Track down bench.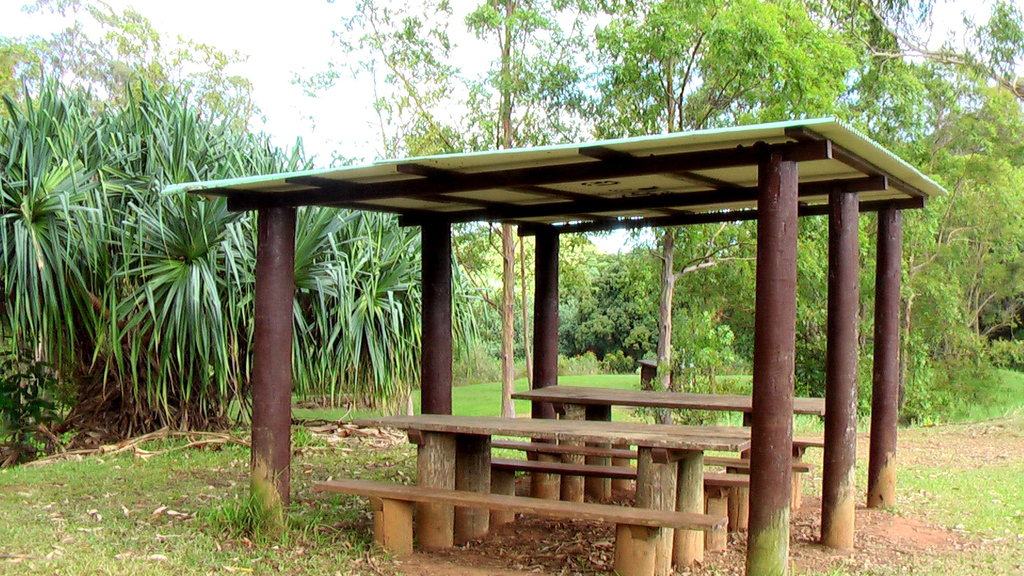
Tracked to (354, 407, 764, 572).
